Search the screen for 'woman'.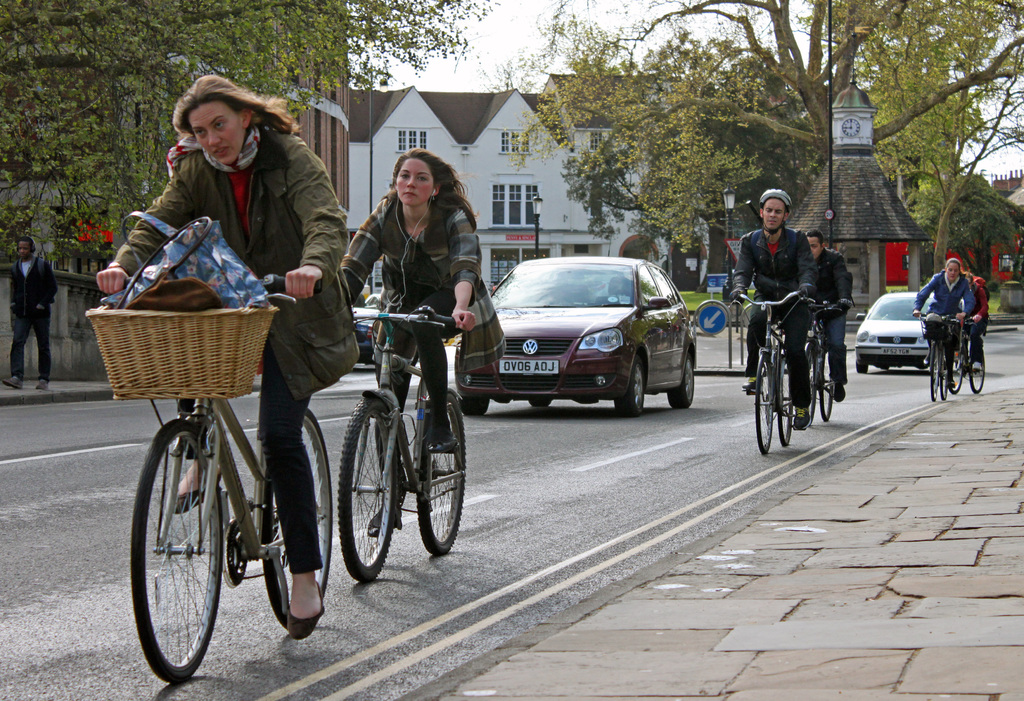
Found at rect(99, 73, 348, 640).
